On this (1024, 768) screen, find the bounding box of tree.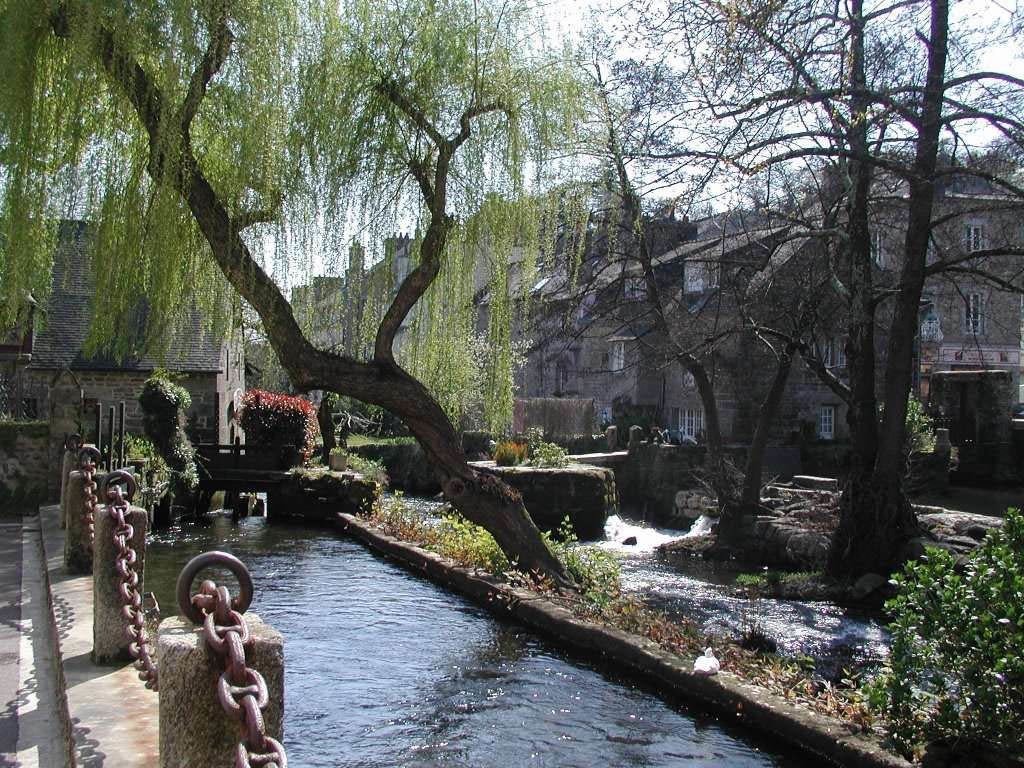
Bounding box: 519, 0, 989, 577.
